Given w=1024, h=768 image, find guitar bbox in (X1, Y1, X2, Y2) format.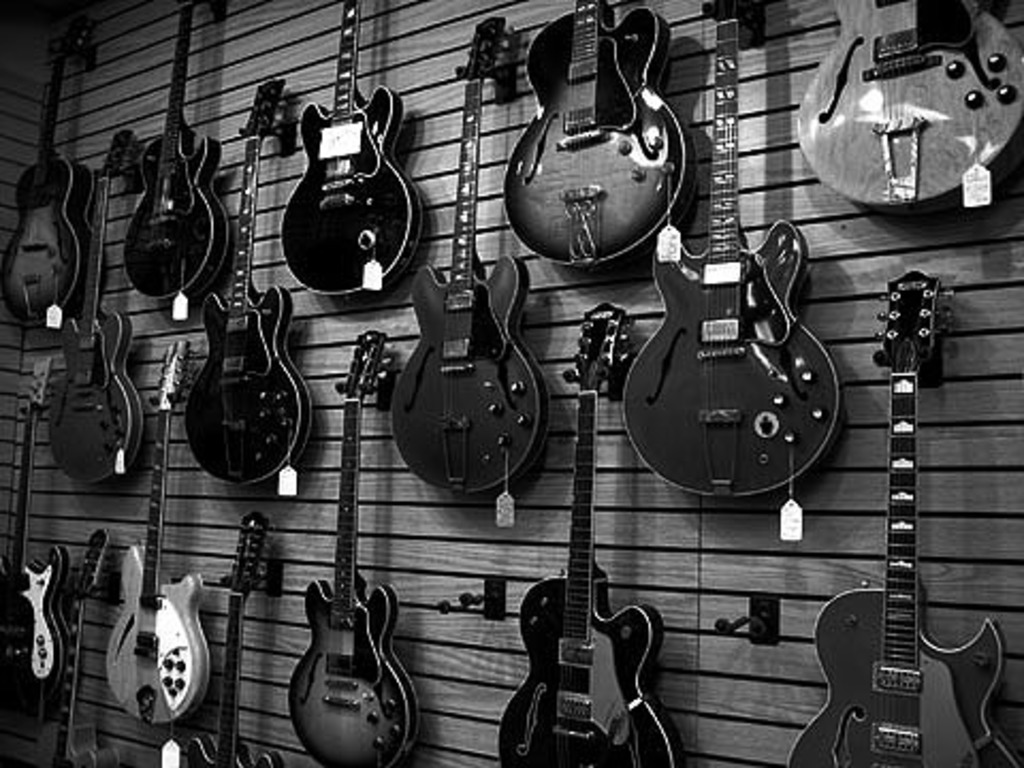
(495, 0, 695, 275).
